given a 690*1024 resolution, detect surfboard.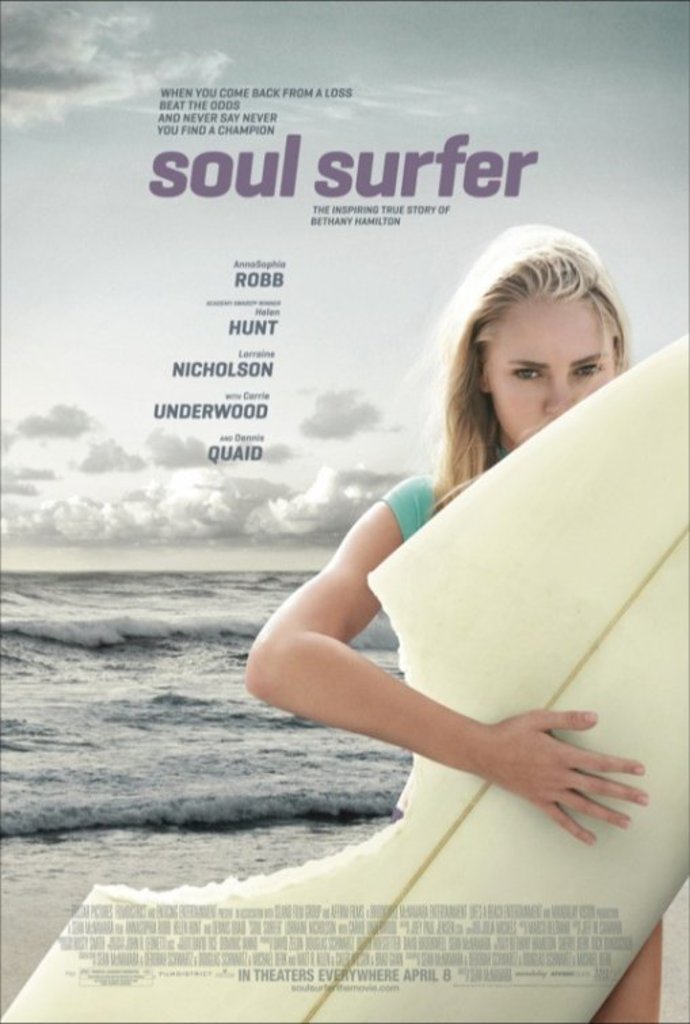
x1=0, y1=328, x2=689, y2=1023.
